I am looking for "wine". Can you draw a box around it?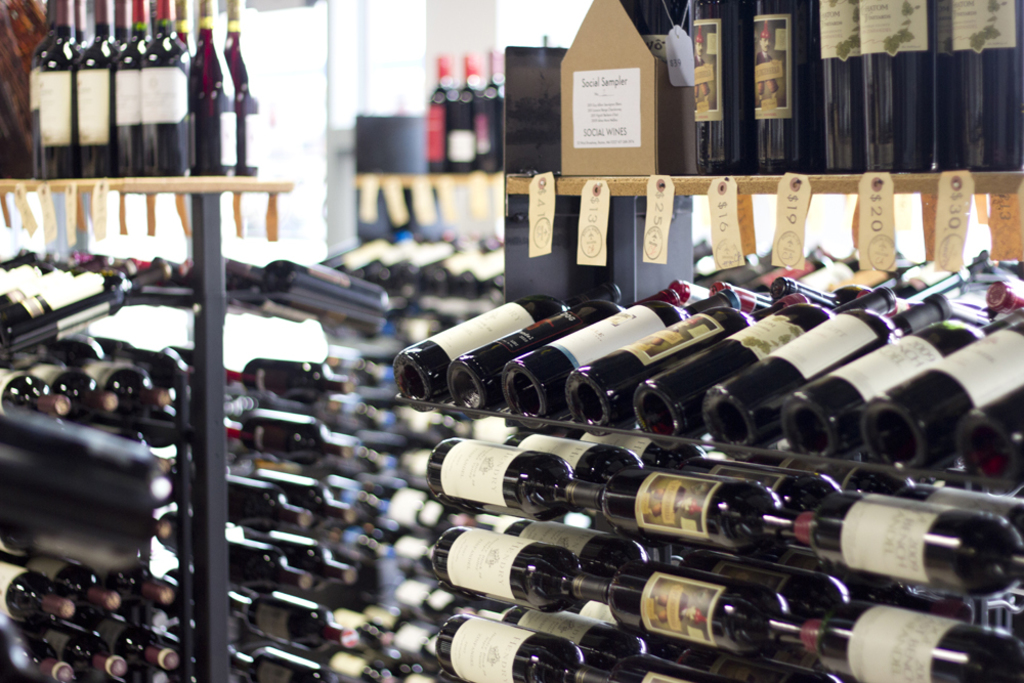
Sure, the bounding box is (x1=686, y1=557, x2=855, y2=614).
